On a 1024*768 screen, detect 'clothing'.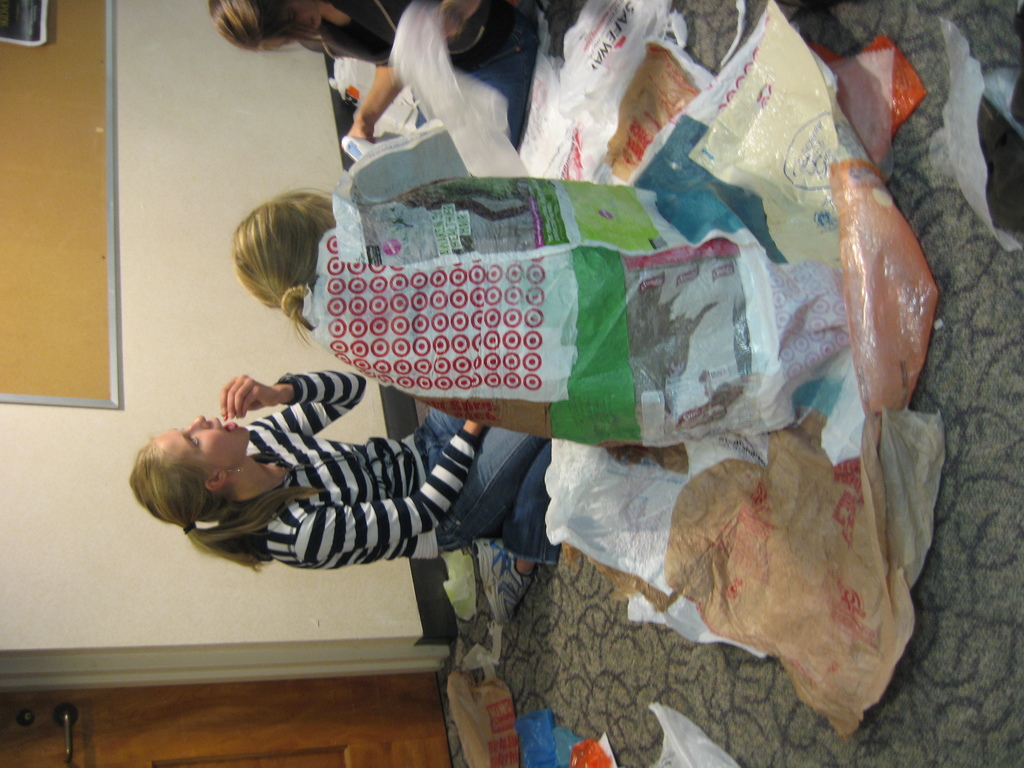
(x1=320, y1=0, x2=538, y2=146).
